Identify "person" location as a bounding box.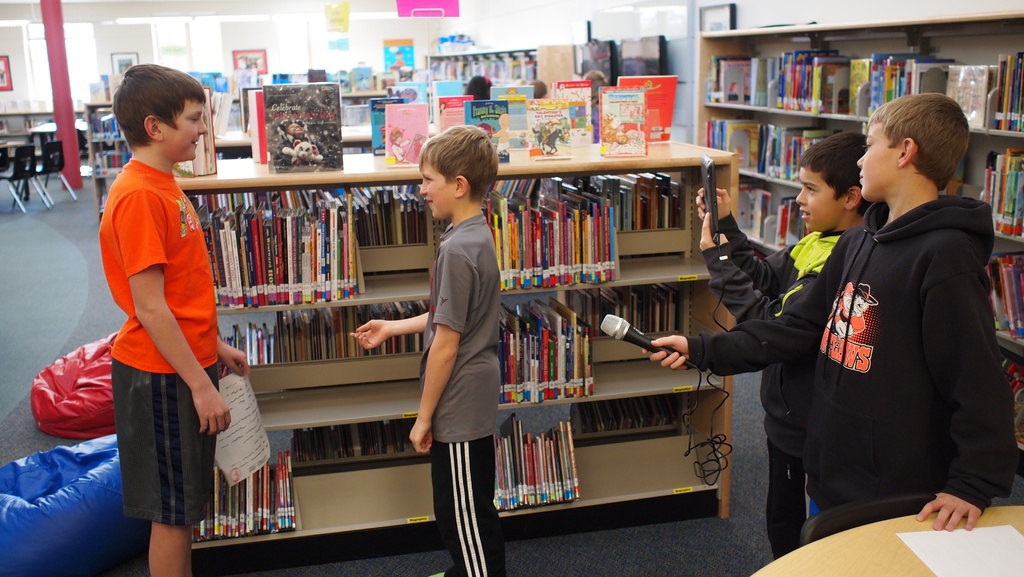
350/120/502/576.
